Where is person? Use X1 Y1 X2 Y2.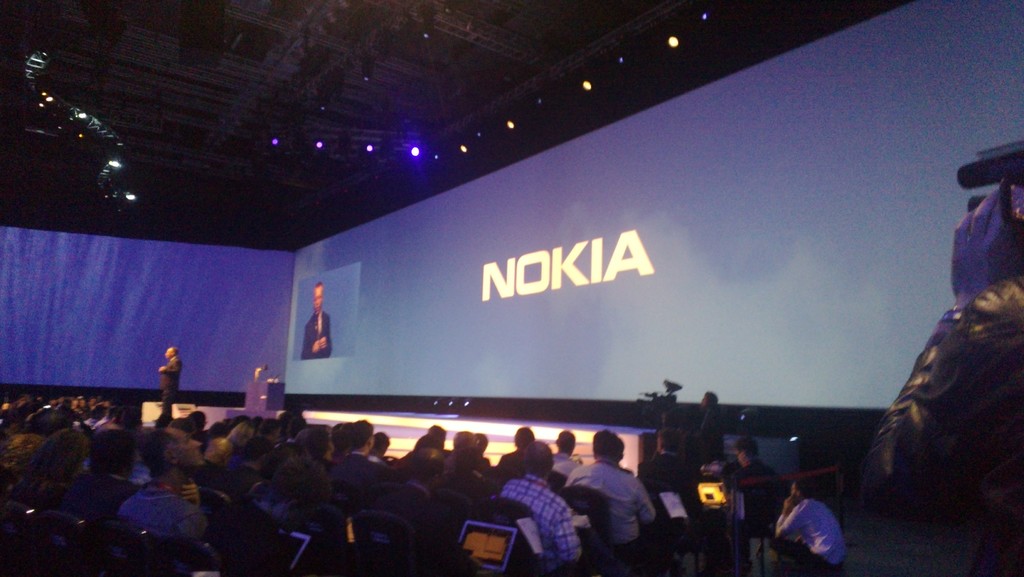
299 280 335 362.
